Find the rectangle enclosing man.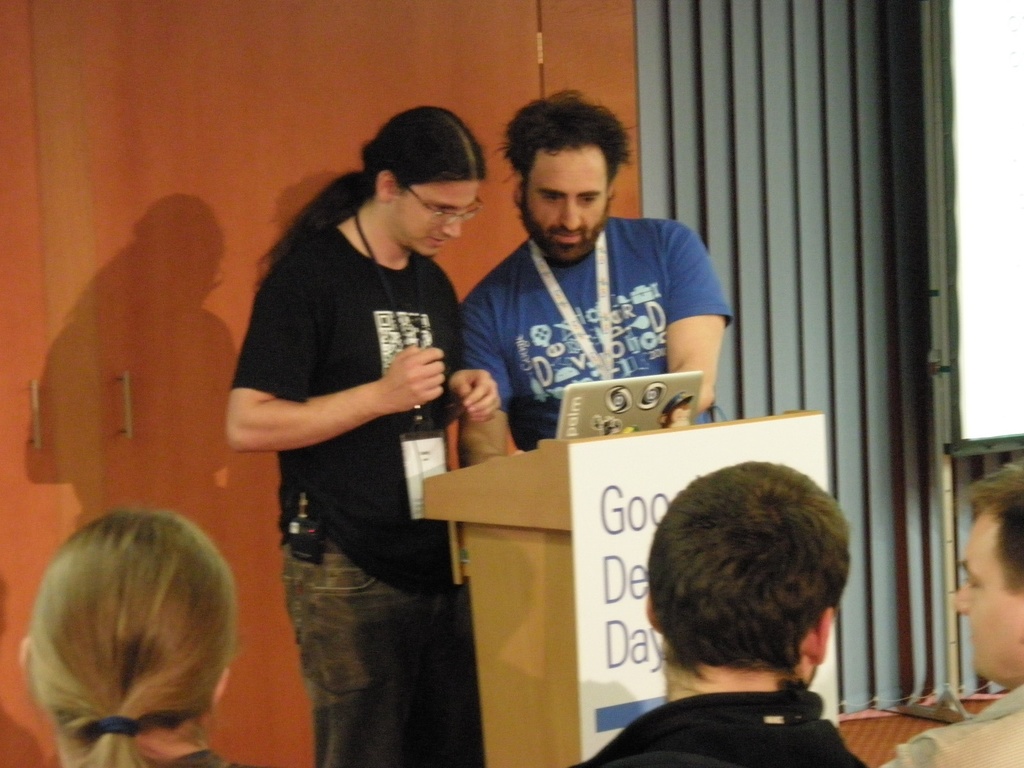
bbox=[570, 455, 871, 767].
